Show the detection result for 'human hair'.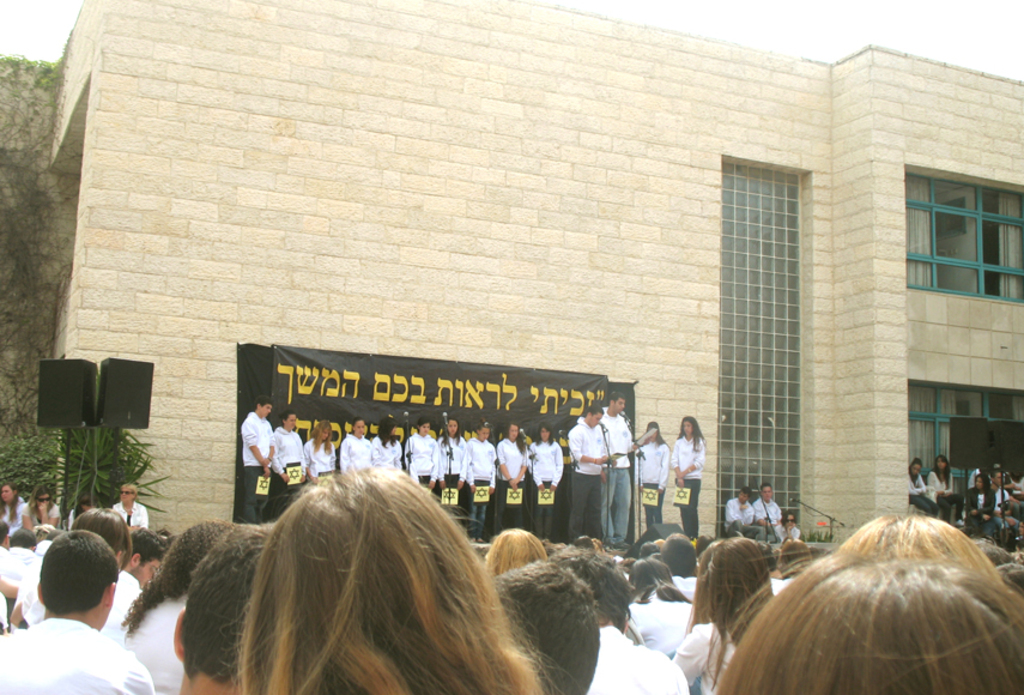
122/513/243/626.
